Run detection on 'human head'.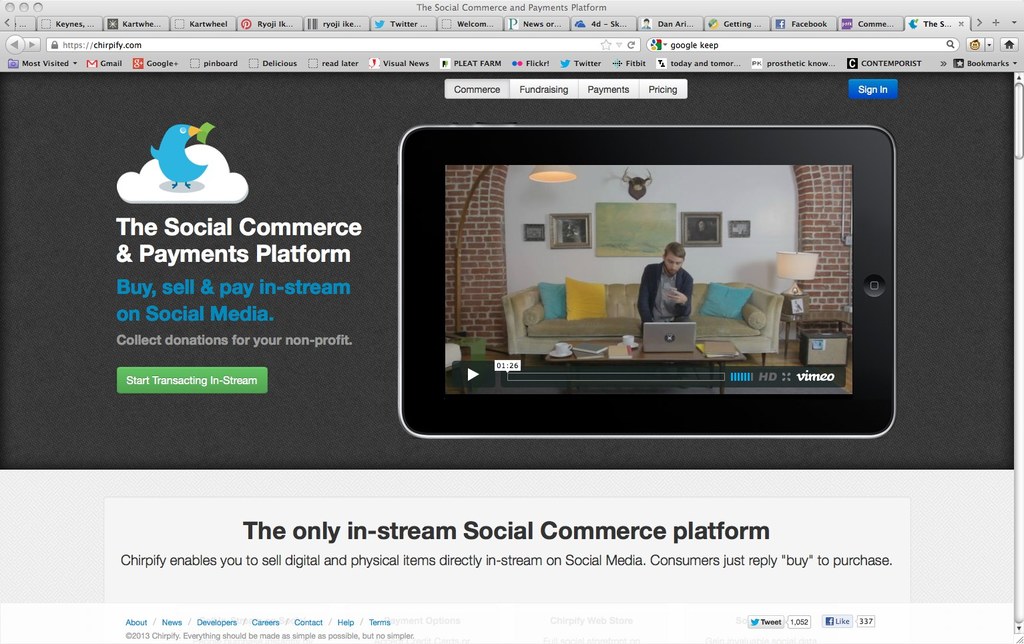
Result: x1=661, y1=240, x2=685, y2=277.
